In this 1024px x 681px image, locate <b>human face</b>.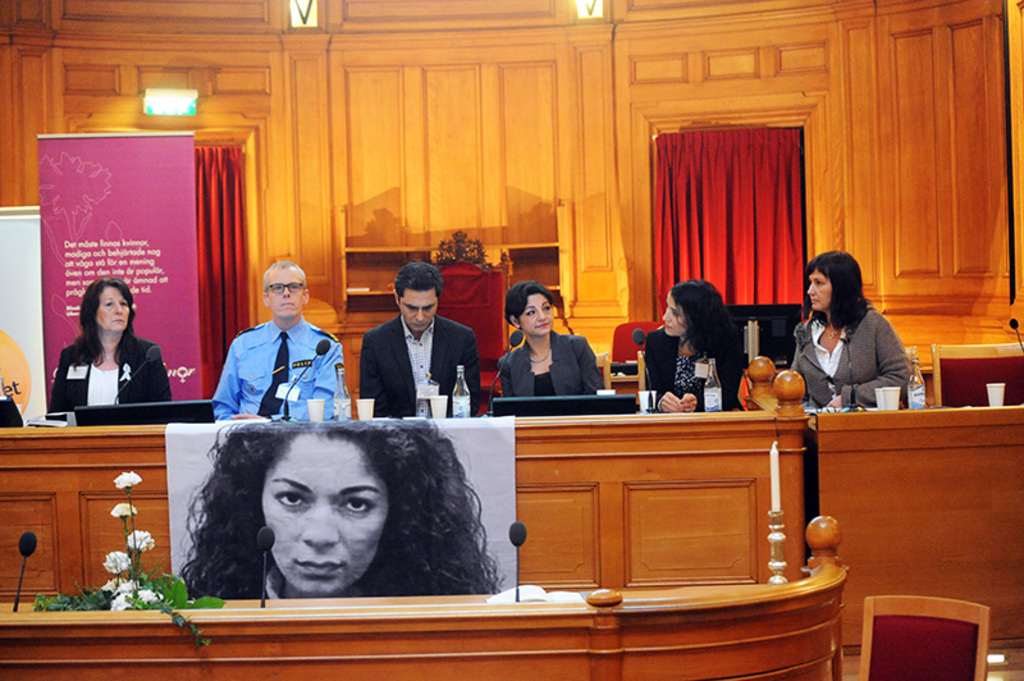
Bounding box: {"x1": 810, "y1": 268, "x2": 833, "y2": 312}.
